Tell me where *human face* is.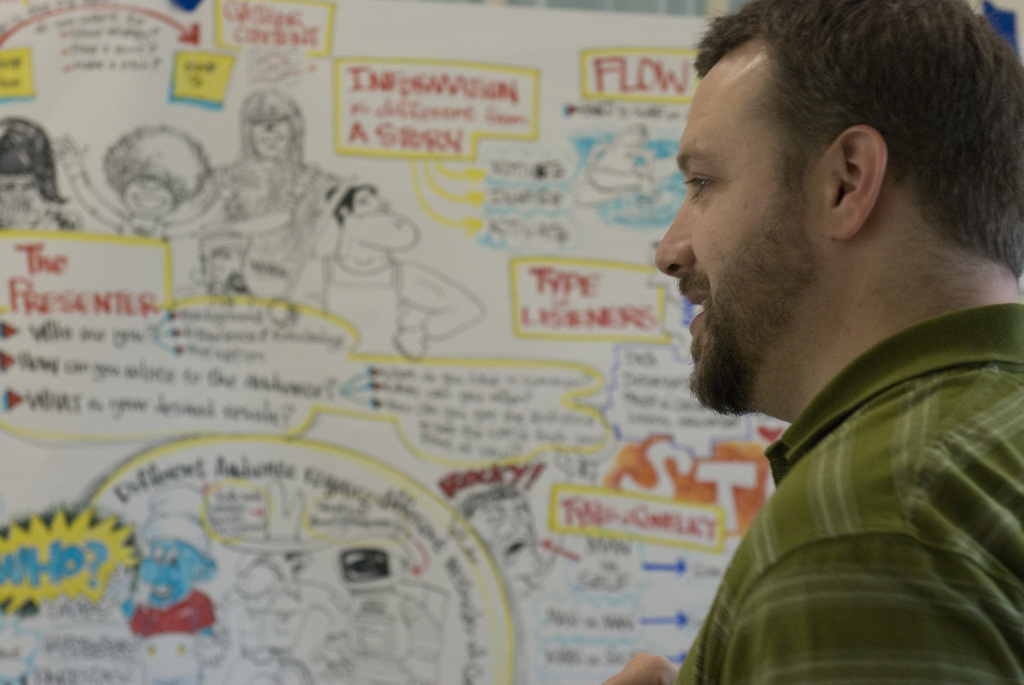
*human face* is at detection(0, 173, 48, 226).
